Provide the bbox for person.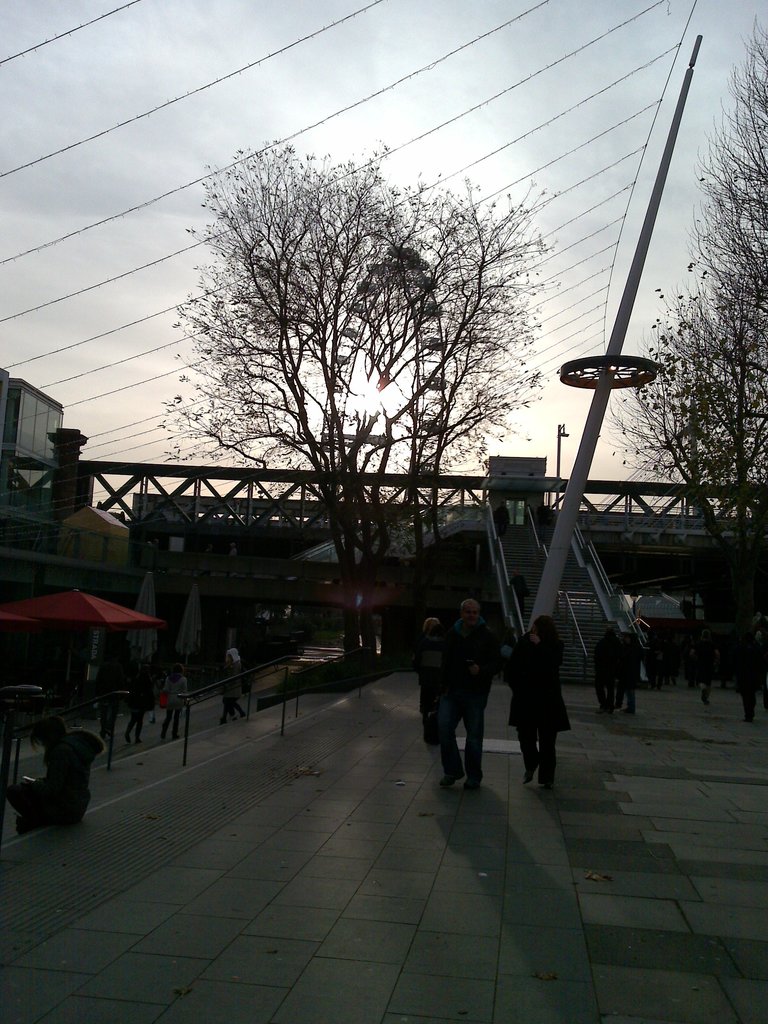
(left=508, top=570, right=527, bottom=610).
